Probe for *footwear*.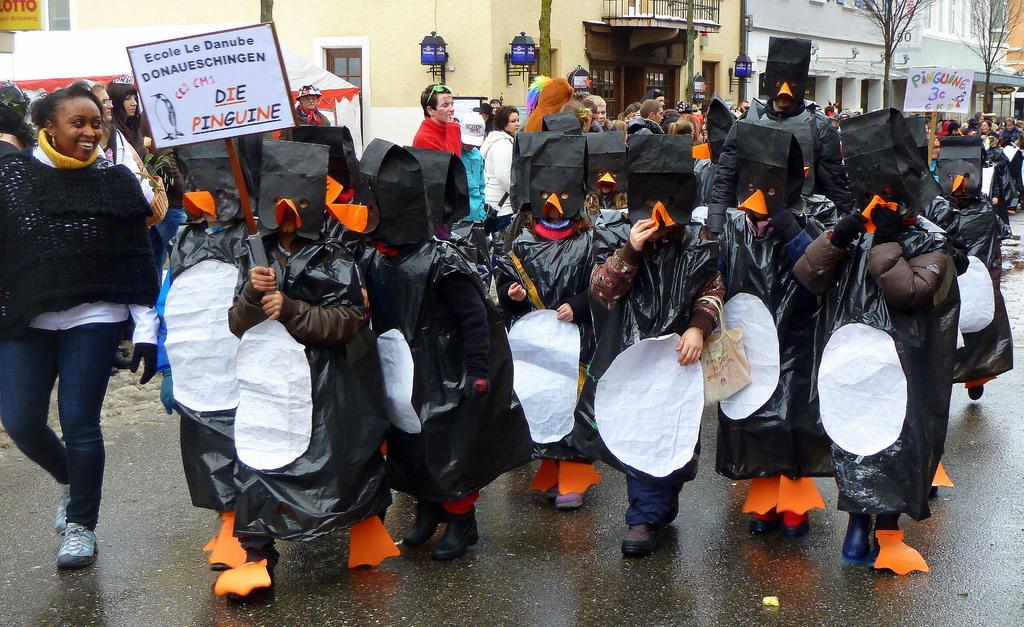
Probe result: <region>53, 526, 99, 572</region>.
